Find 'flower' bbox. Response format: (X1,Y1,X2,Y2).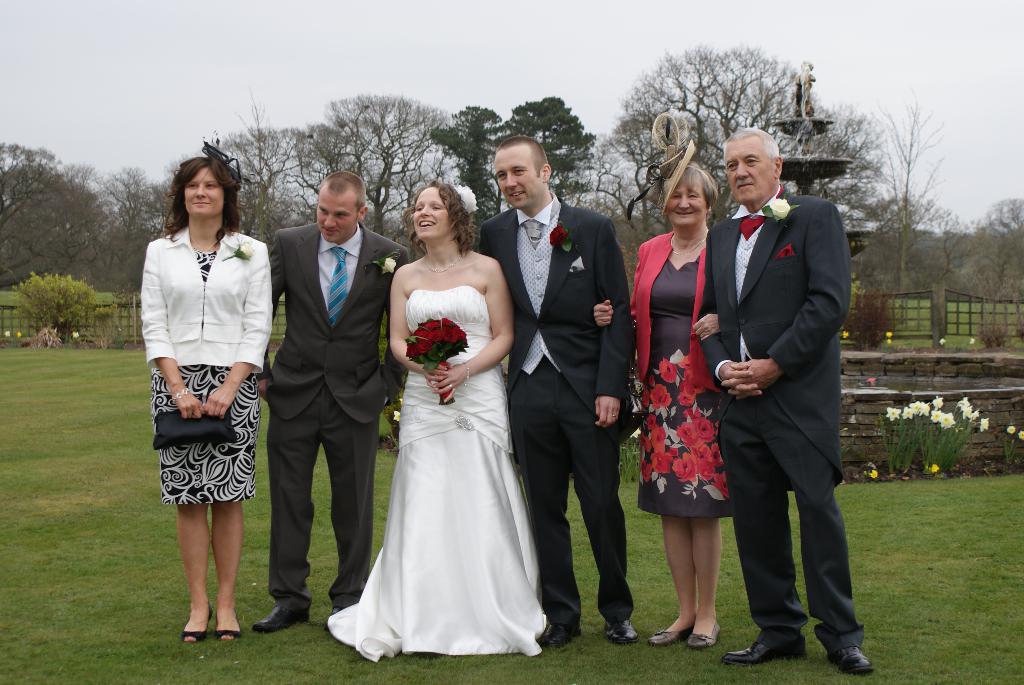
(455,186,479,212).
